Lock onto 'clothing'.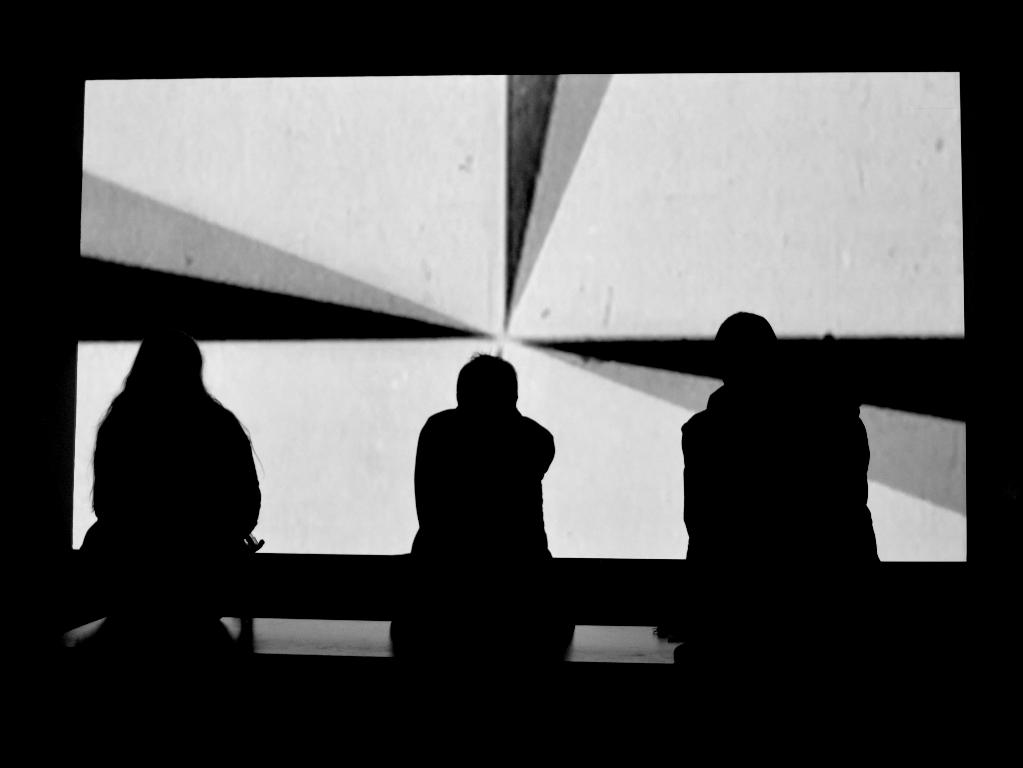
Locked: x1=679 y1=385 x2=880 y2=582.
